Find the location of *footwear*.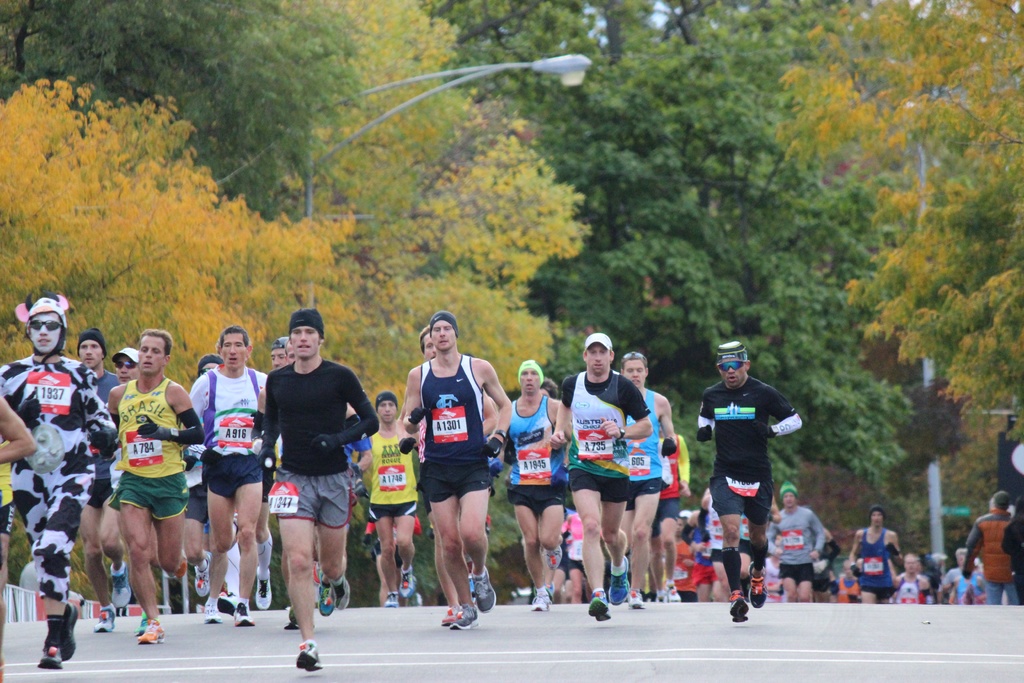
Location: Rect(59, 601, 77, 661).
